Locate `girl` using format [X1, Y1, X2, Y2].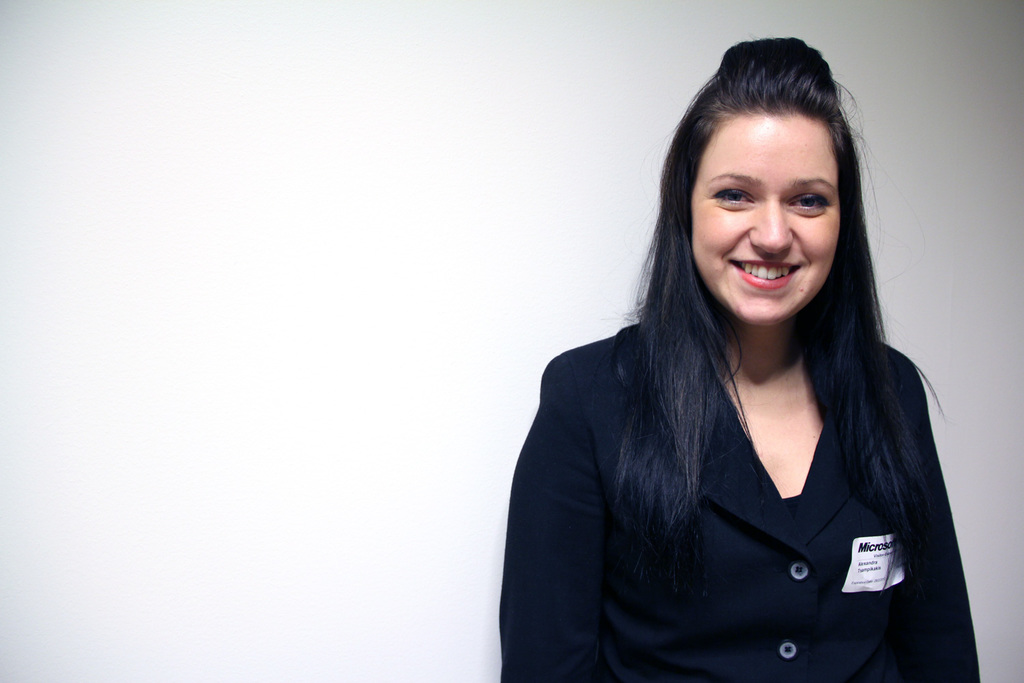
[498, 29, 980, 682].
